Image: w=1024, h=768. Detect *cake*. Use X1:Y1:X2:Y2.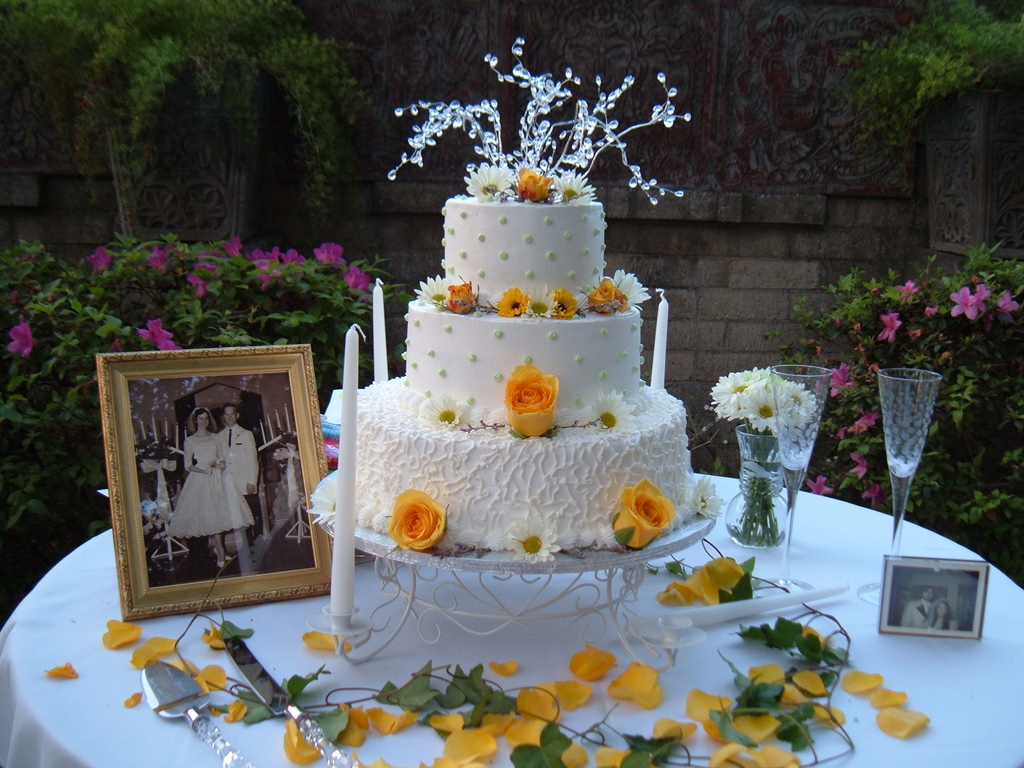
355:193:694:547.
